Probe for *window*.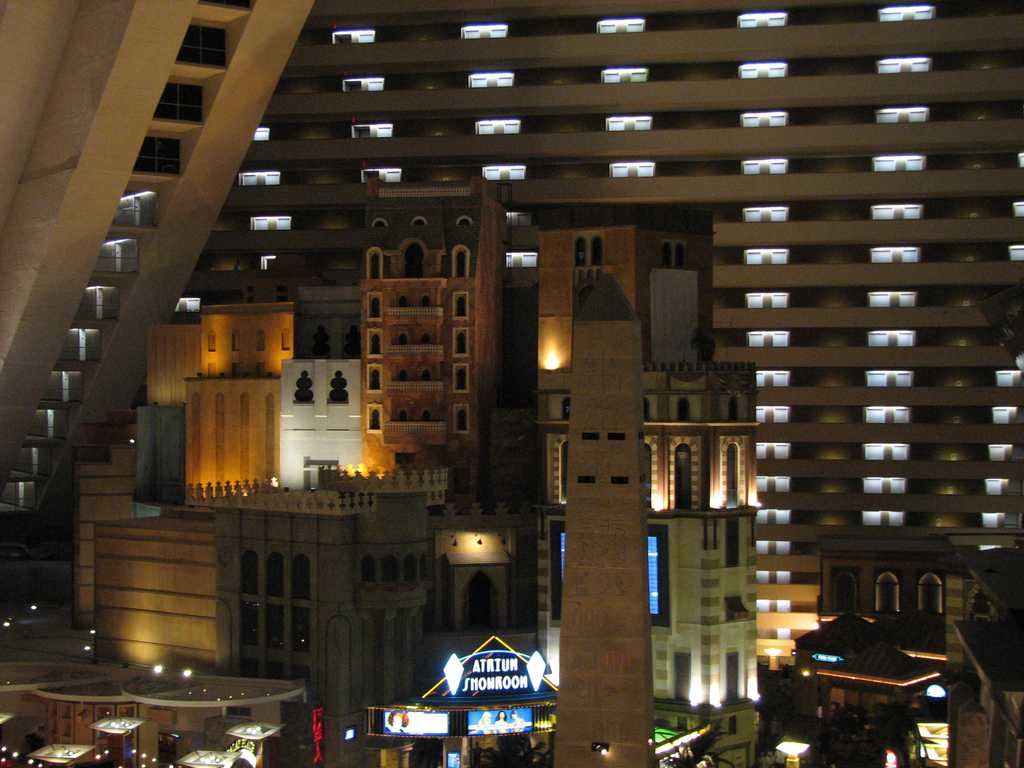
Probe result: bbox=[676, 399, 689, 424].
